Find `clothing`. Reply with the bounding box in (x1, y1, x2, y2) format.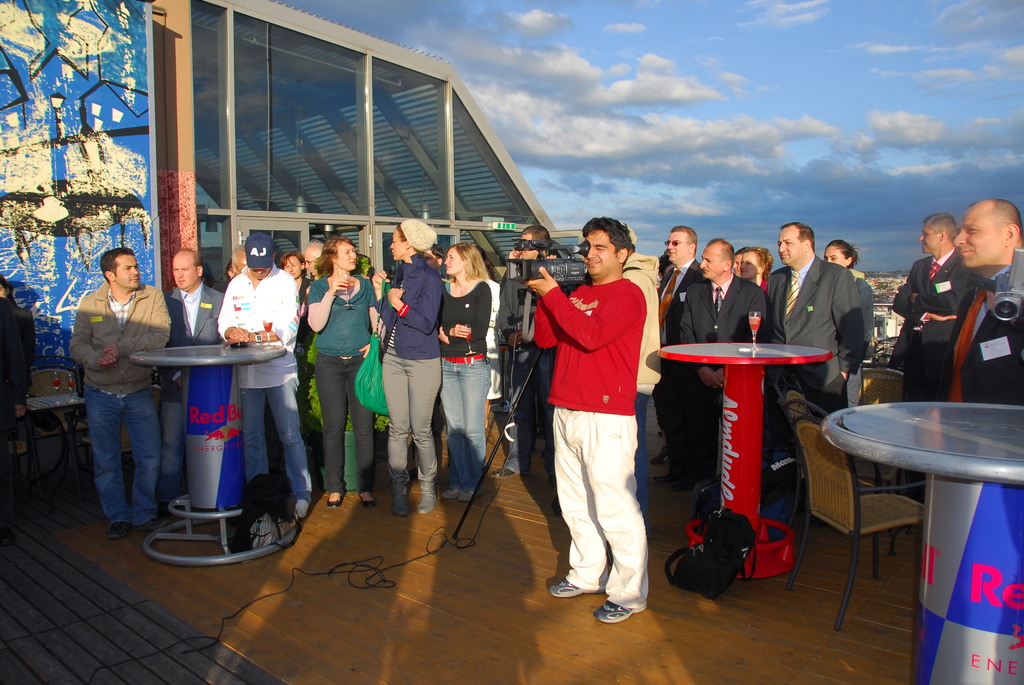
(214, 267, 293, 383).
